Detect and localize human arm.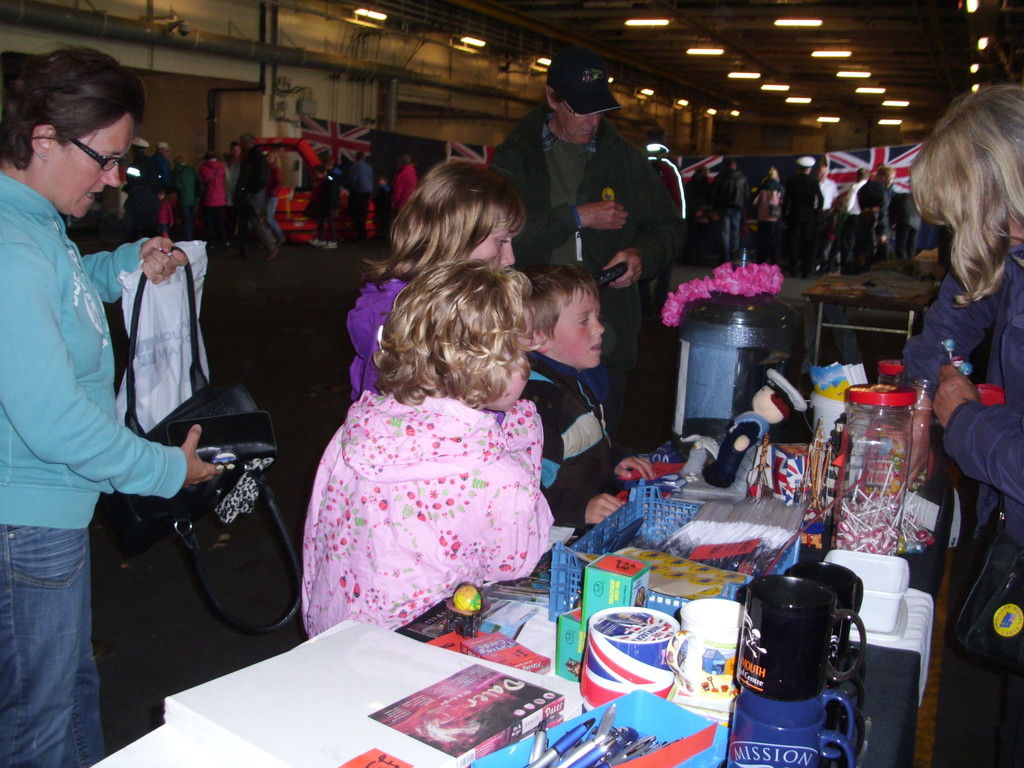
Localized at locate(86, 227, 195, 291).
